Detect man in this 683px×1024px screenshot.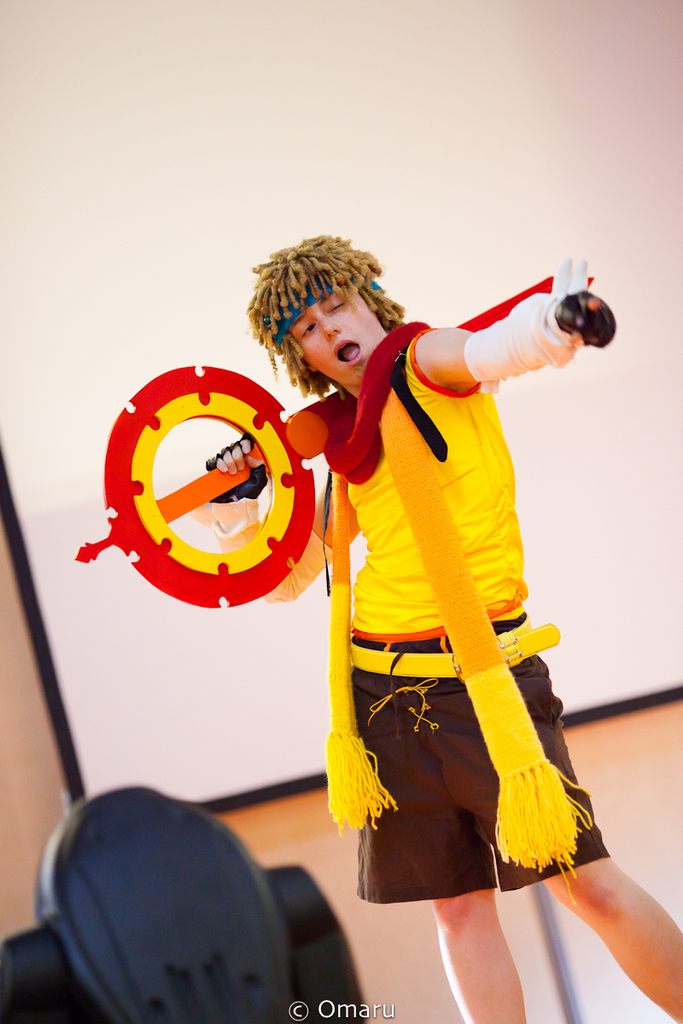
Detection: (183, 227, 682, 1022).
